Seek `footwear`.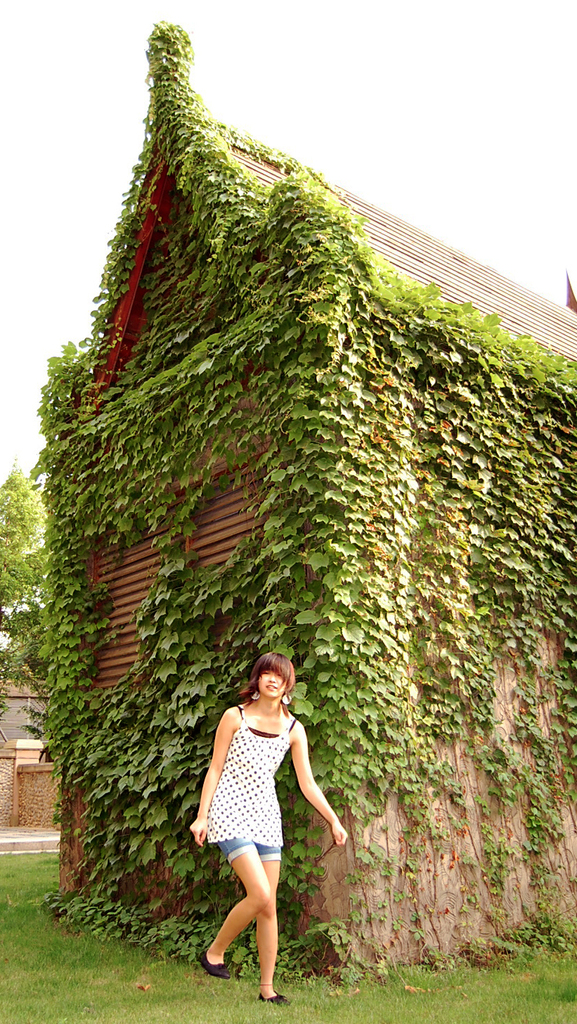
<region>257, 992, 289, 1010</region>.
